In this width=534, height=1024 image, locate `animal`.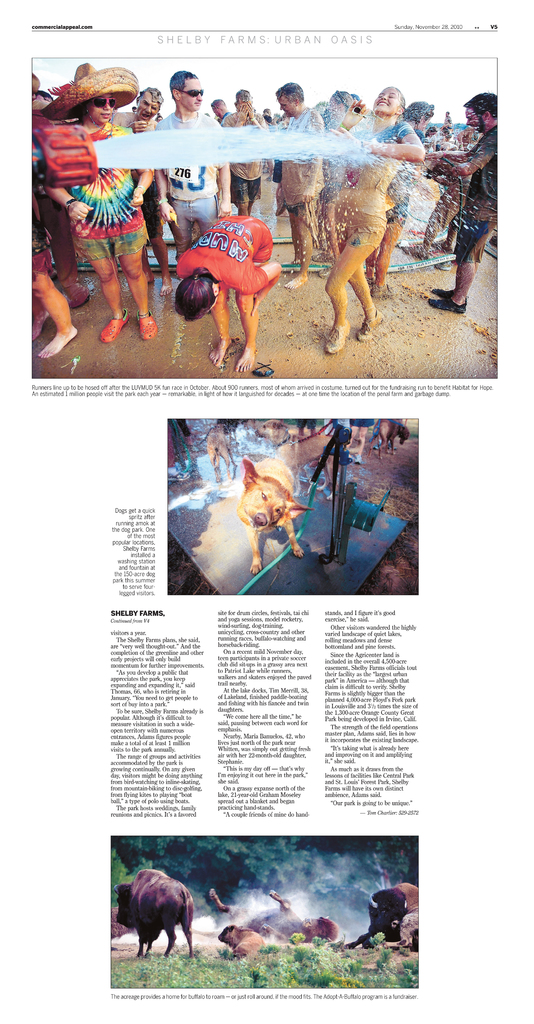
Bounding box: bbox(229, 449, 312, 579).
